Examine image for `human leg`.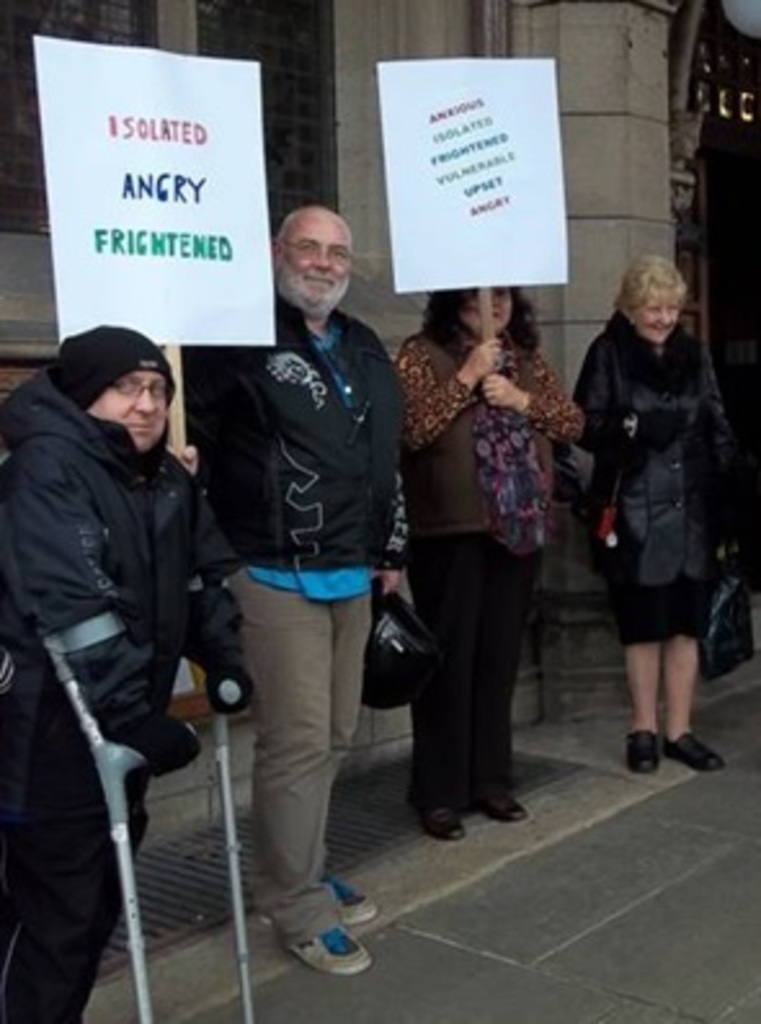
Examination result: [660, 518, 722, 769].
